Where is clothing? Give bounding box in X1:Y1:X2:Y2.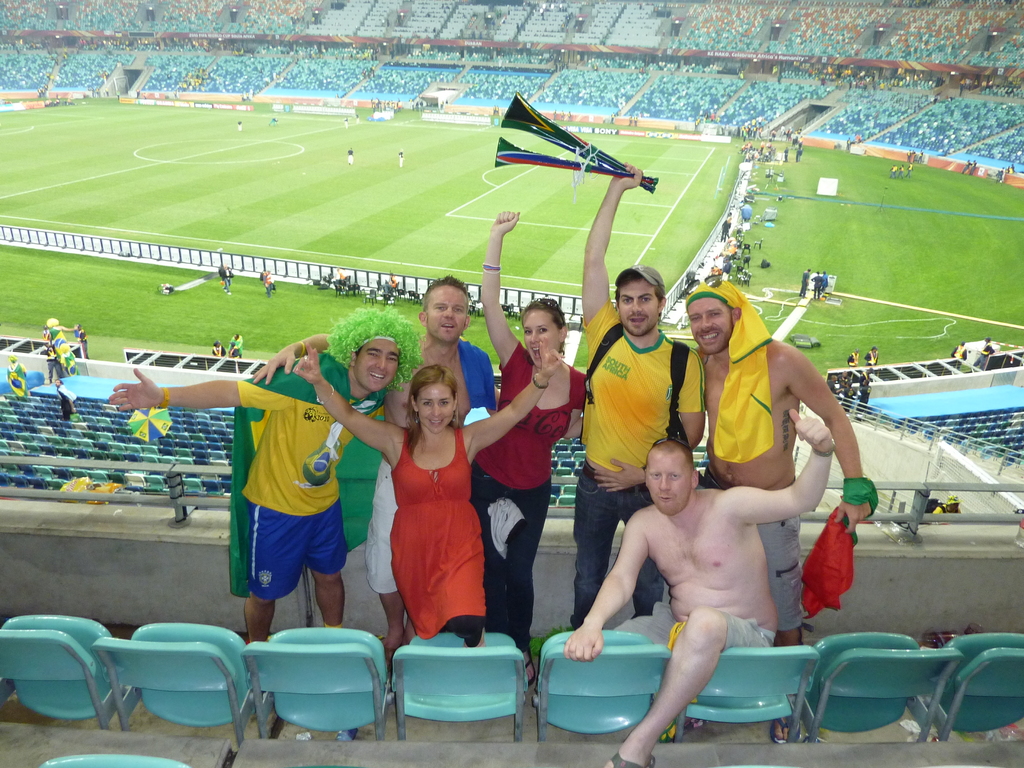
568:304:705:624.
